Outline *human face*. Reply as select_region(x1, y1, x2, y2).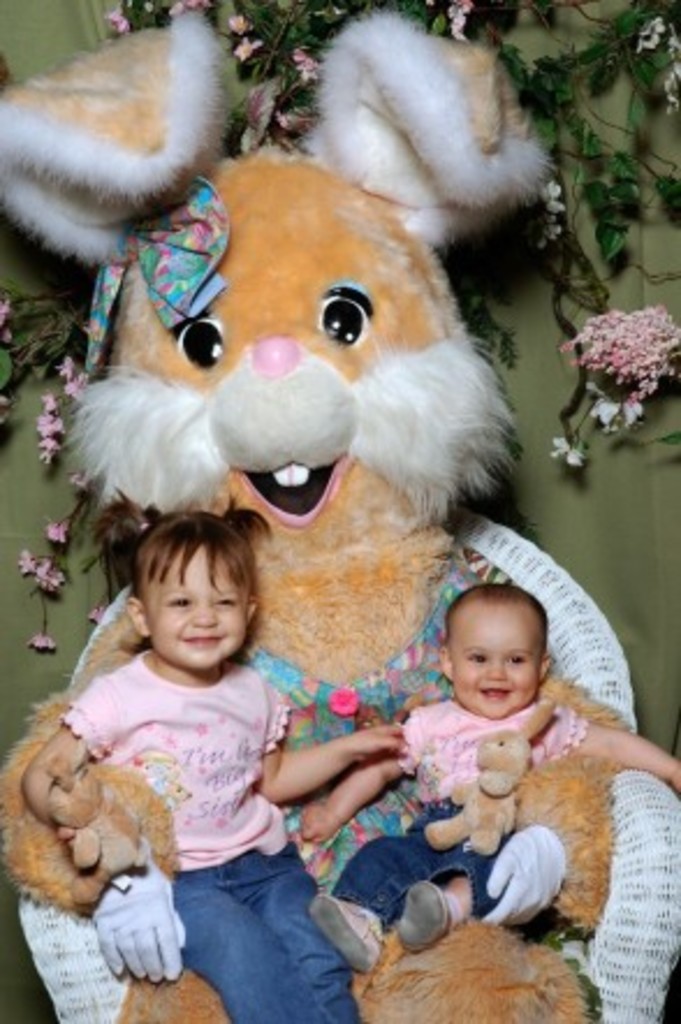
select_region(151, 544, 250, 670).
